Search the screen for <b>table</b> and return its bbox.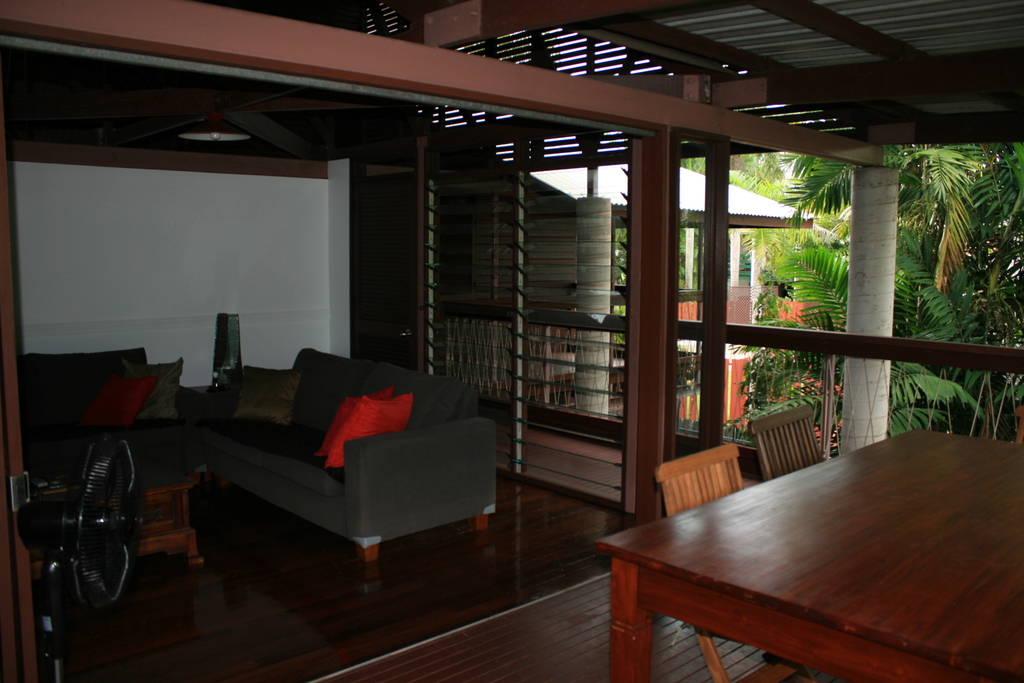
Found: region(25, 460, 205, 563).
